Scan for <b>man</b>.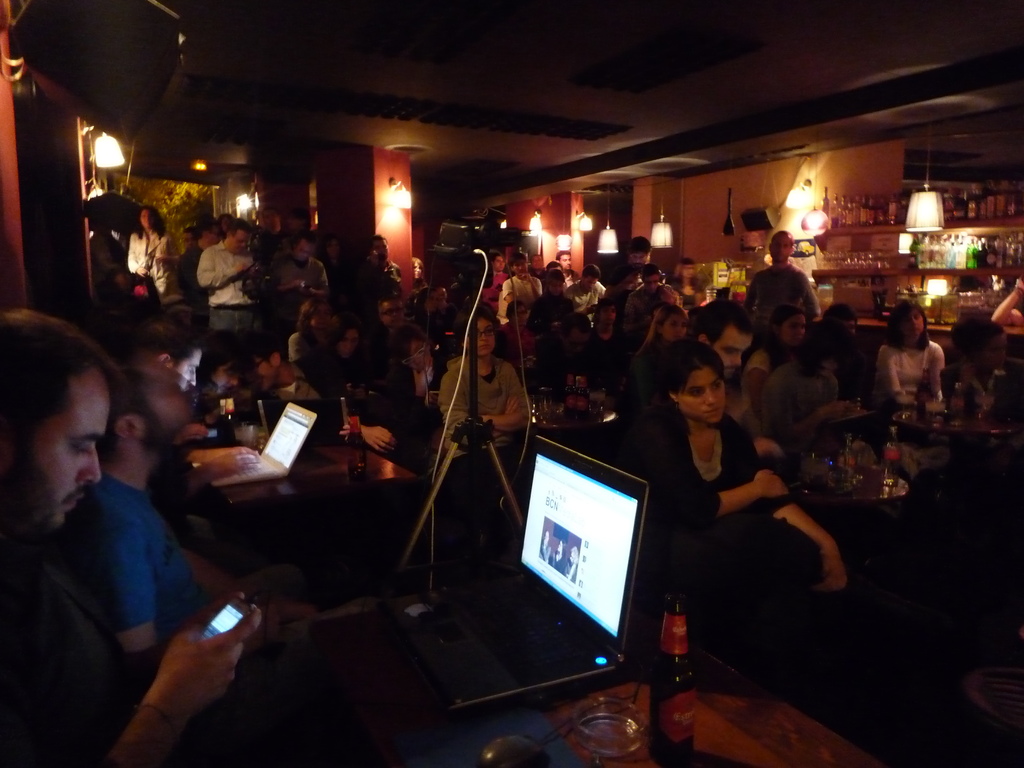
Scan result: (x1=621, y1=266, x2=678, y2=331).
